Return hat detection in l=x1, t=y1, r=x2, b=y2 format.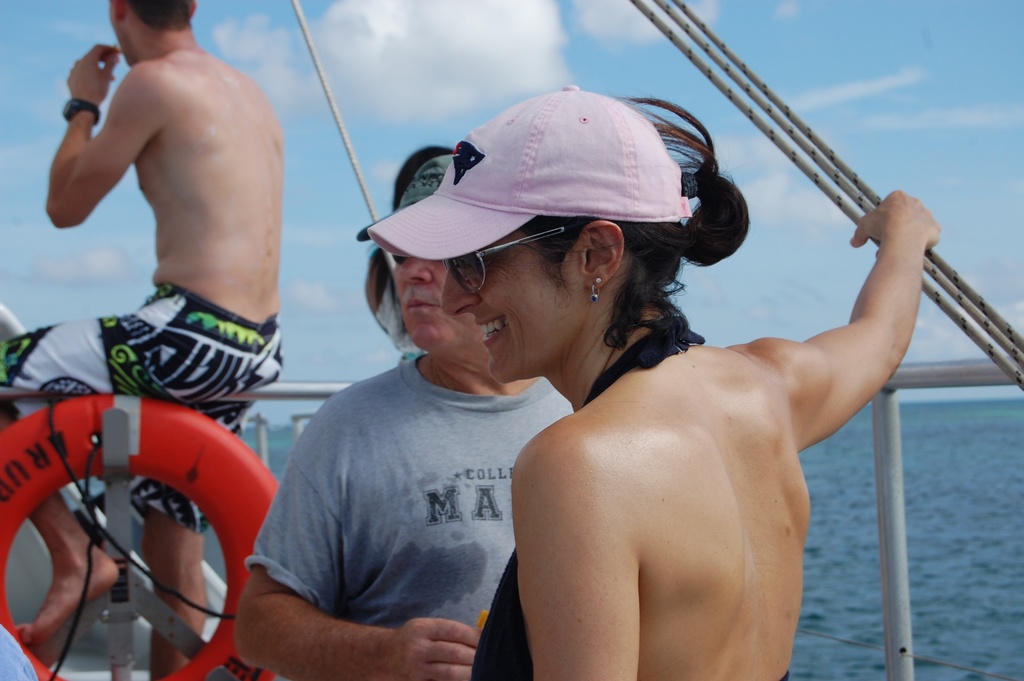
l=365, t=83, r=691, b=261.
